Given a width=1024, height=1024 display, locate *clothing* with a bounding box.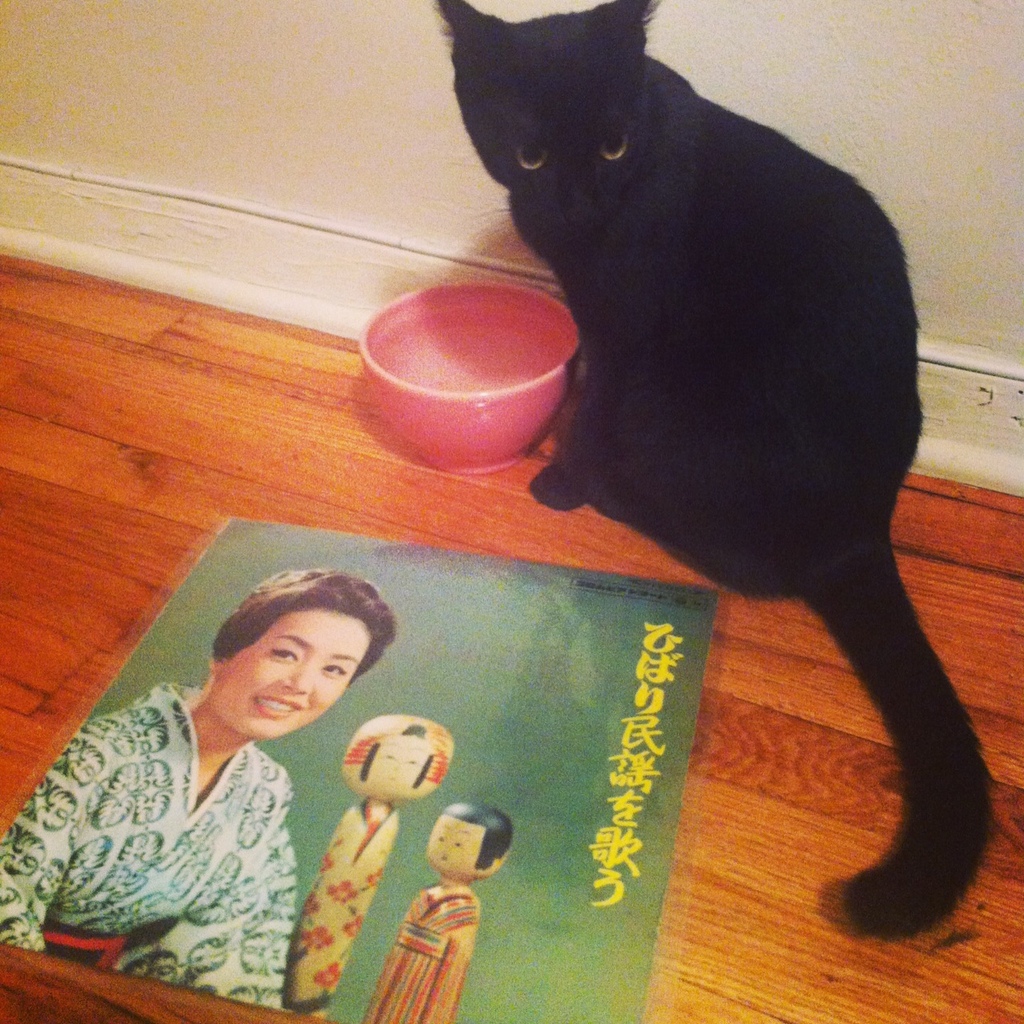
Located: [left=284, top=801, right=407, bottom=1016].
